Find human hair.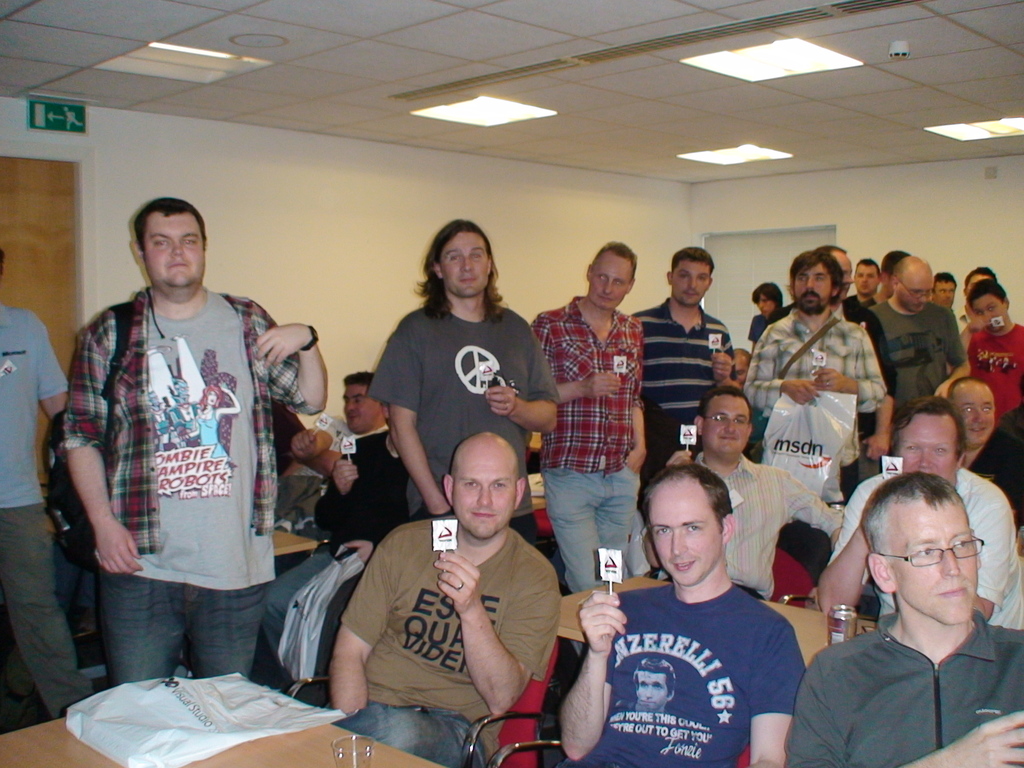
[x1=856, y1=260, x2=885, y2=276].
